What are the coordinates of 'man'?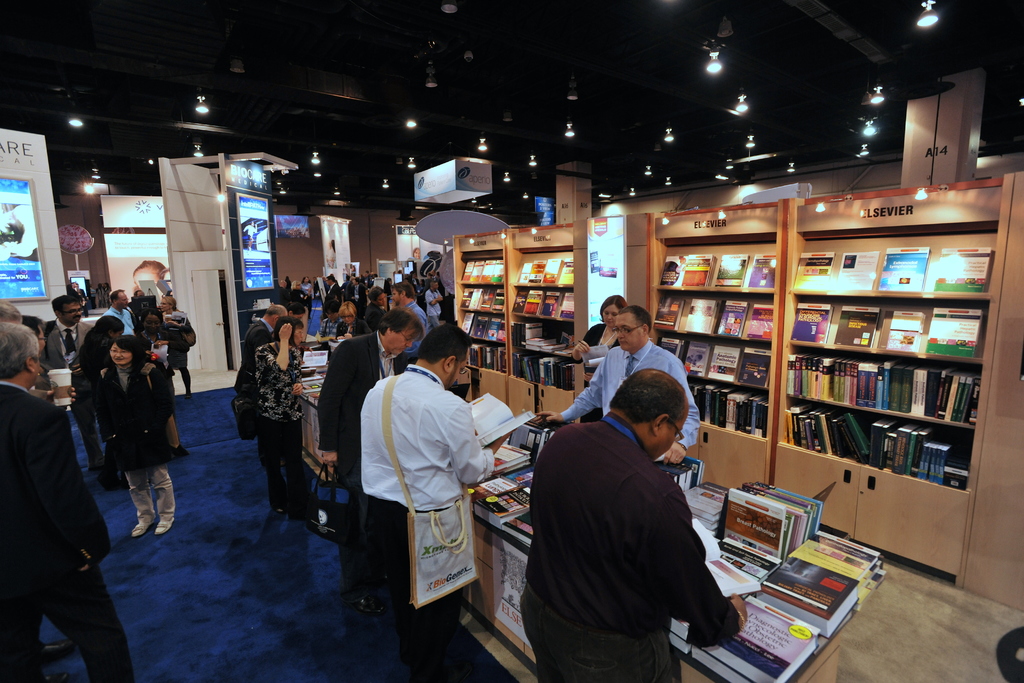
(38, 293, 101, 475).
